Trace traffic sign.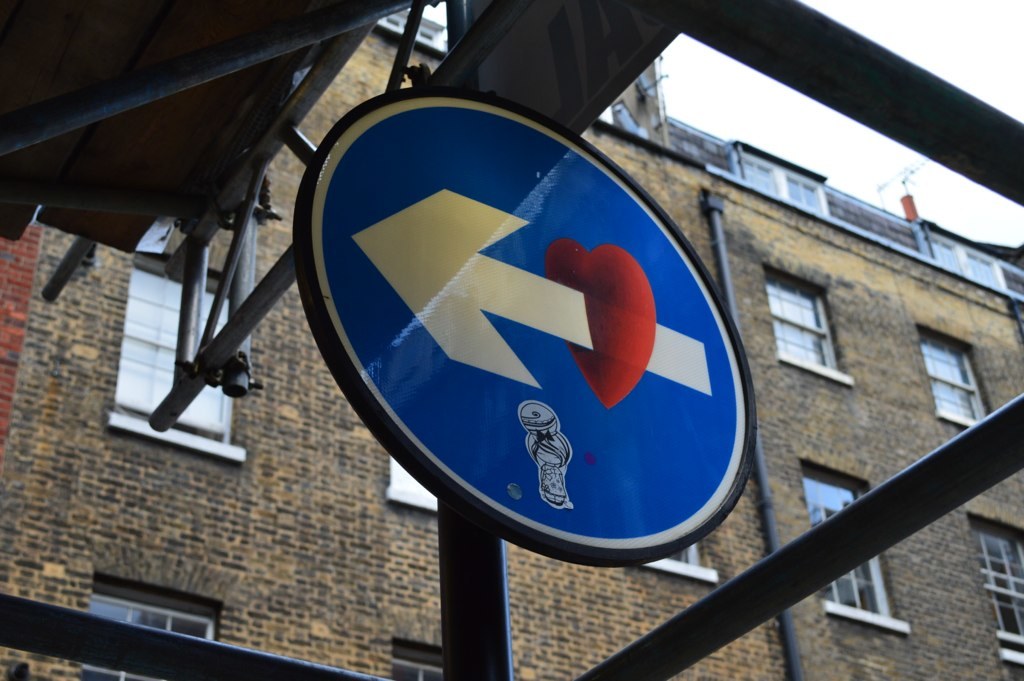
Traced to crop(292, 94, 759, 569).
